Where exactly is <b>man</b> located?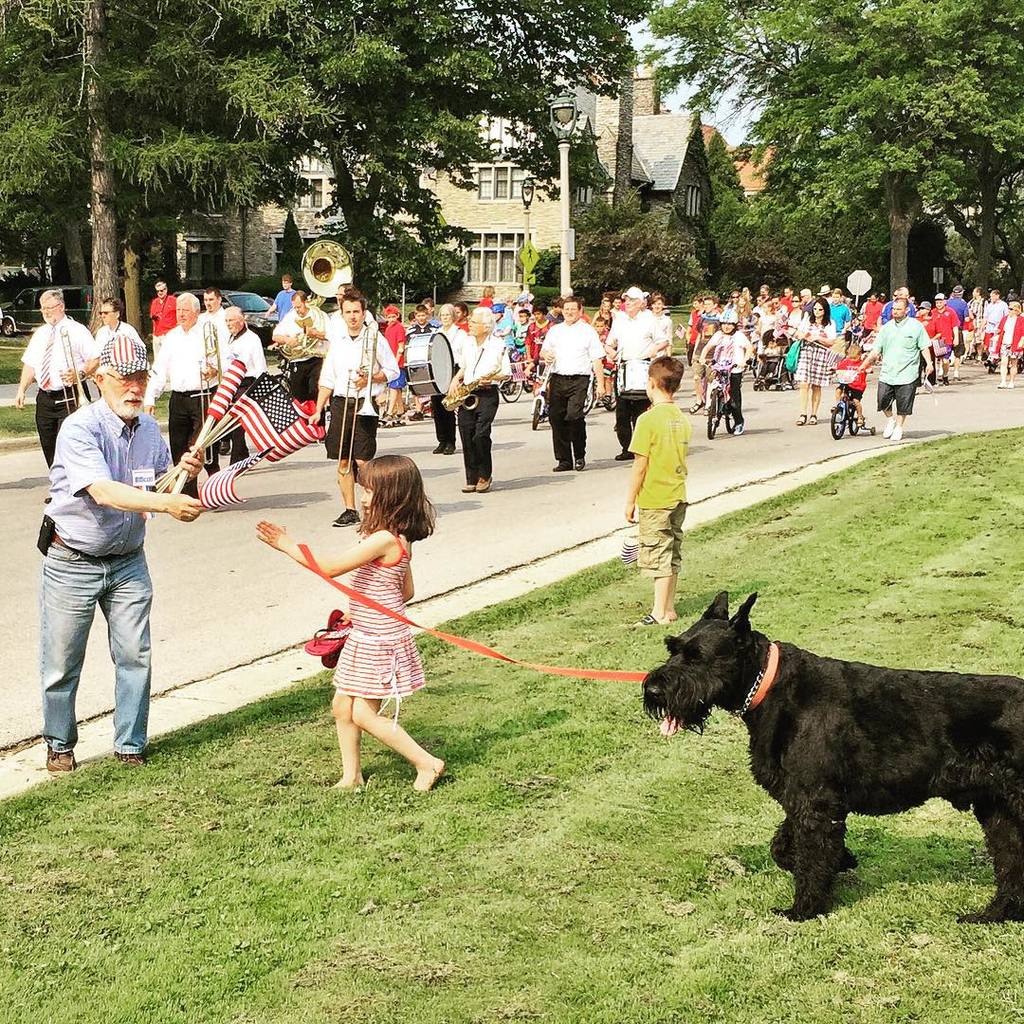
Its bounding box is 927 281 959 368.
